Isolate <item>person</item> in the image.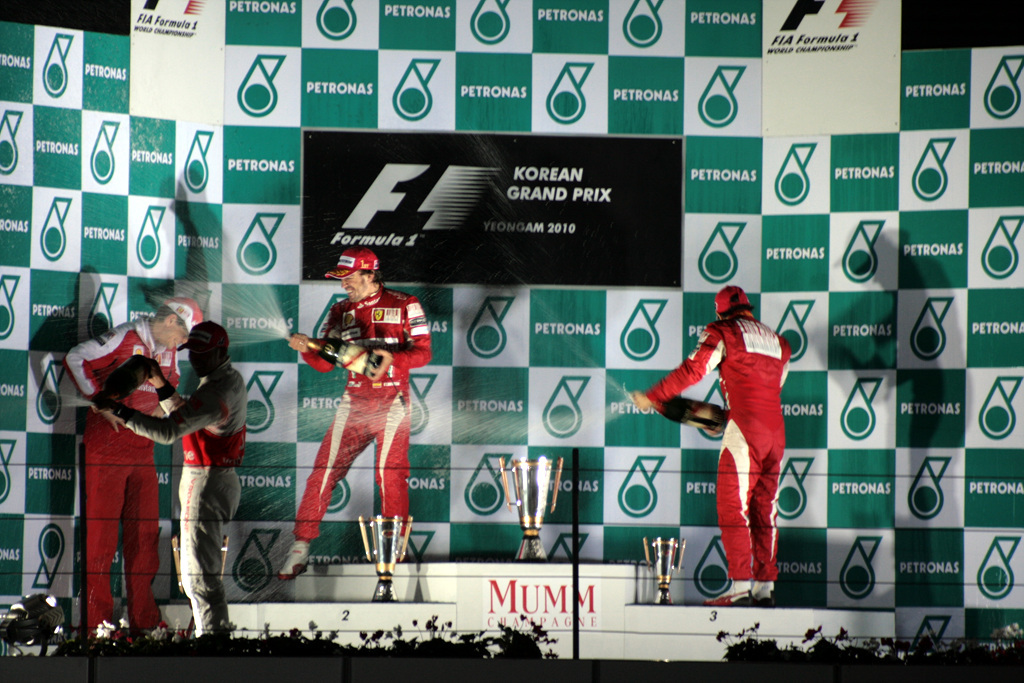
Isolated region: (x1=64, y1=296, x2=206, y2=637).
